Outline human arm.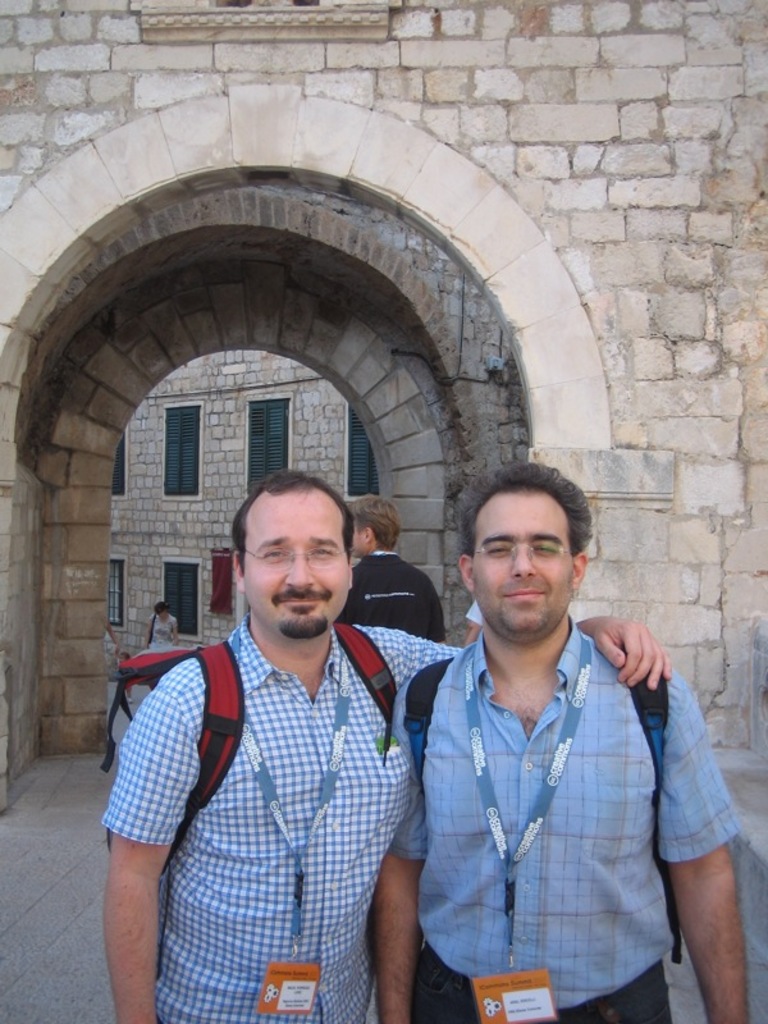
Outline: x1=458 y1=605 x2=494 y2=645.
